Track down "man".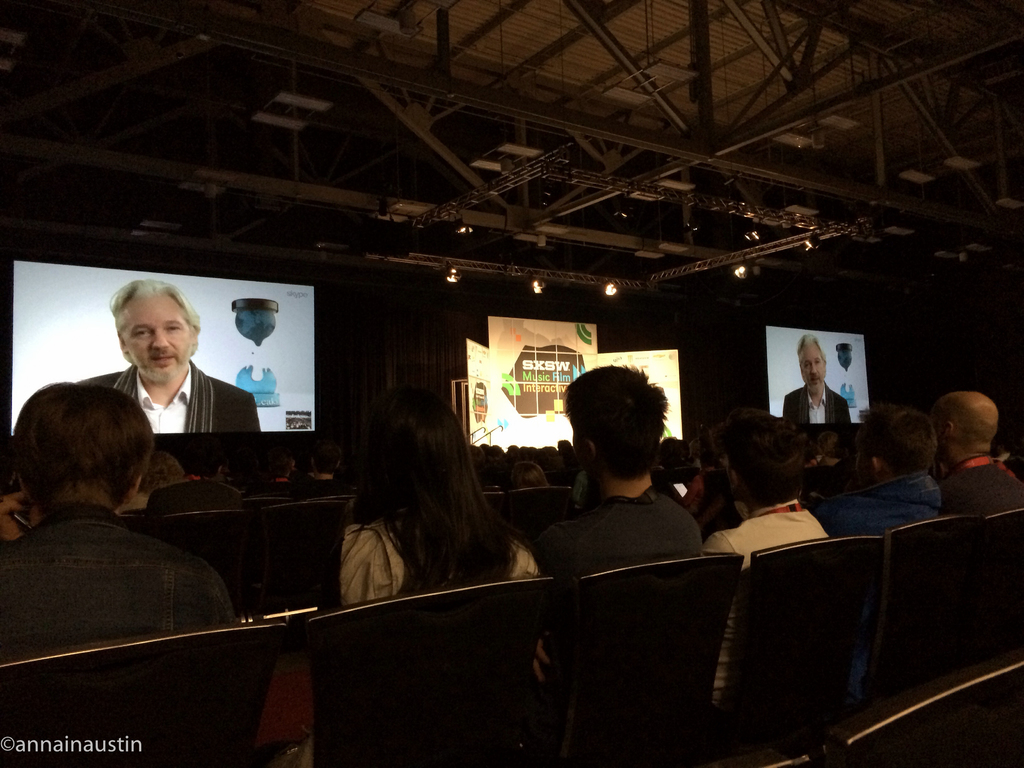
Tracked to {"x1": 79, "y1": 282, "x2": 261, "y2": 438}.
